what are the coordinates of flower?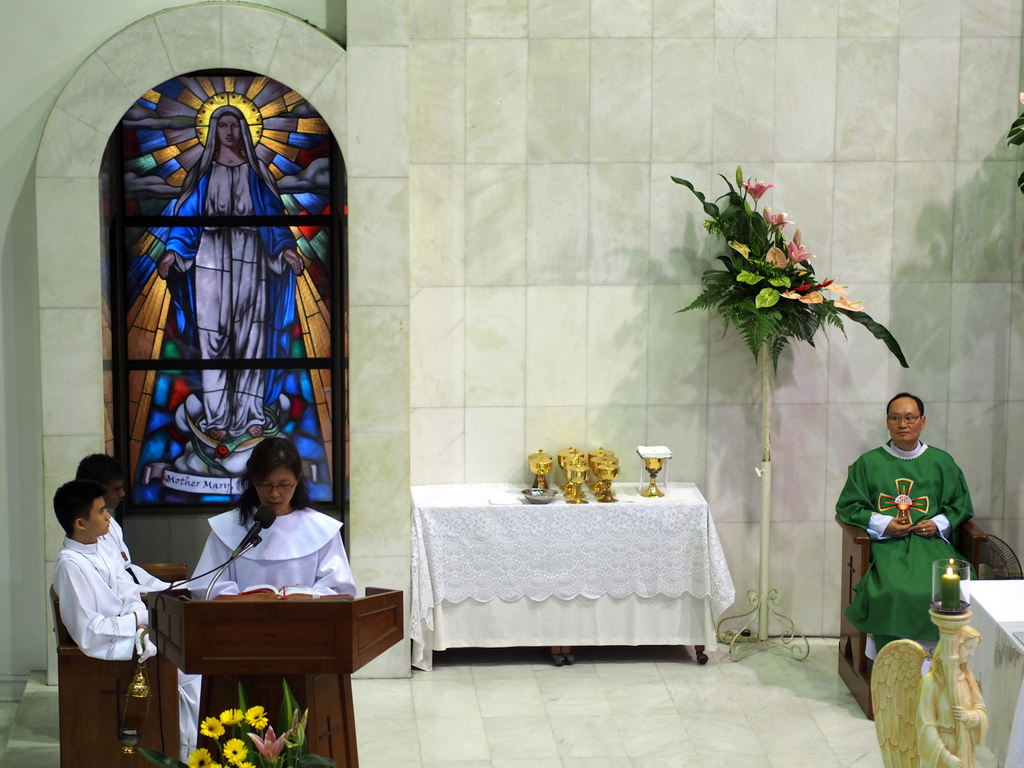
detection(781, 241, 816, 266).
